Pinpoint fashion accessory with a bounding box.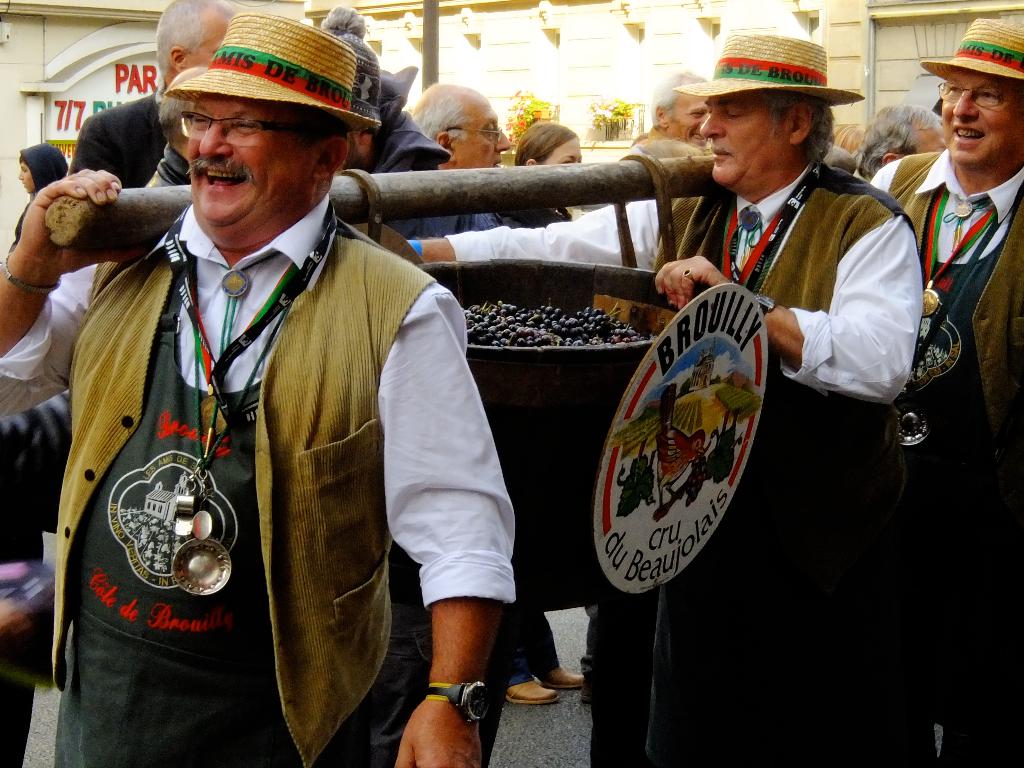
x1=668 y1=29 x2=865 y2=110.
